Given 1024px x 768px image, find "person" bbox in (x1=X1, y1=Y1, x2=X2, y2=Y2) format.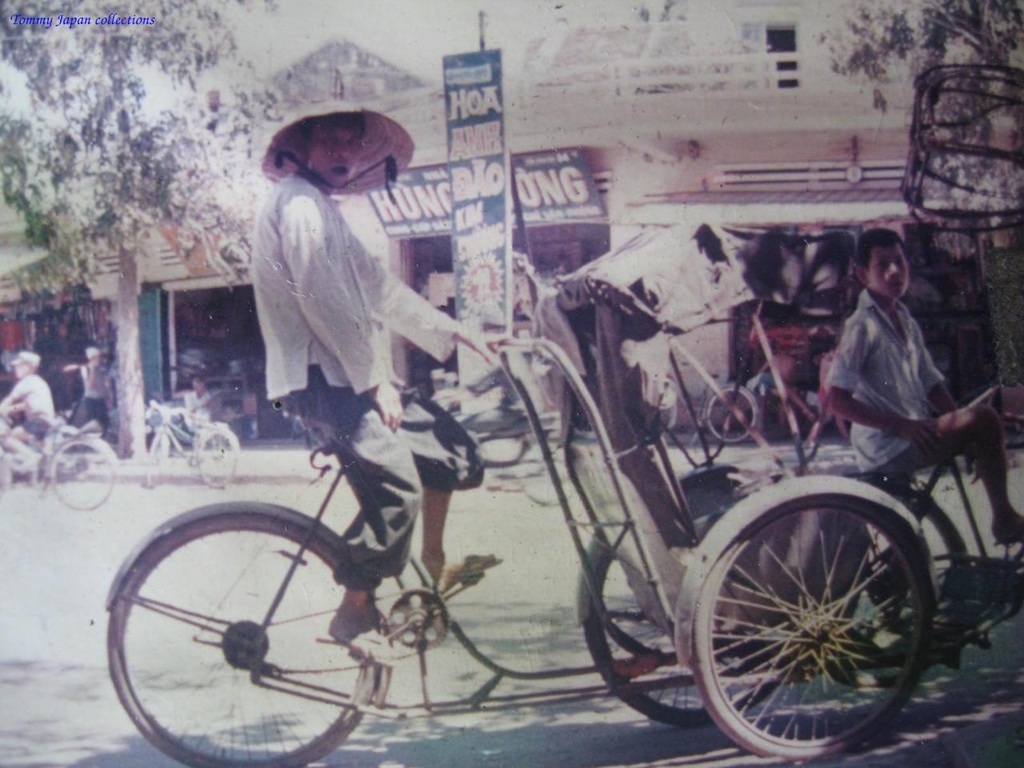
(x1=74, y1=352, x2=109, y2=434).
